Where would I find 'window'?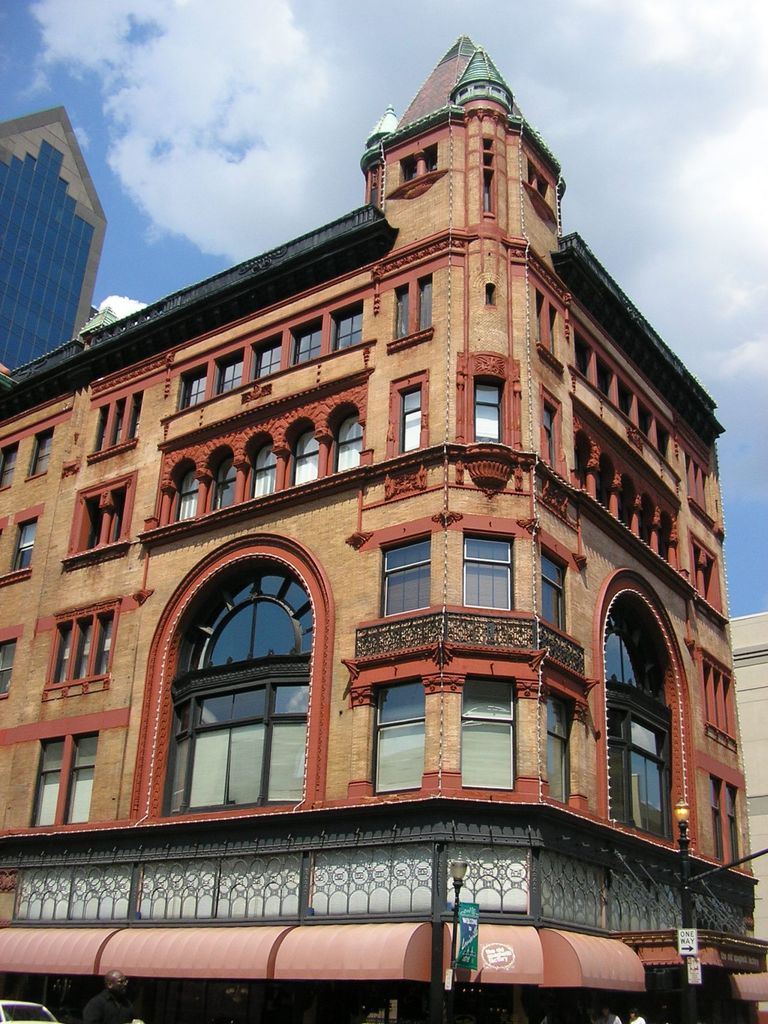
At <box>373,678,423,796</box>.
